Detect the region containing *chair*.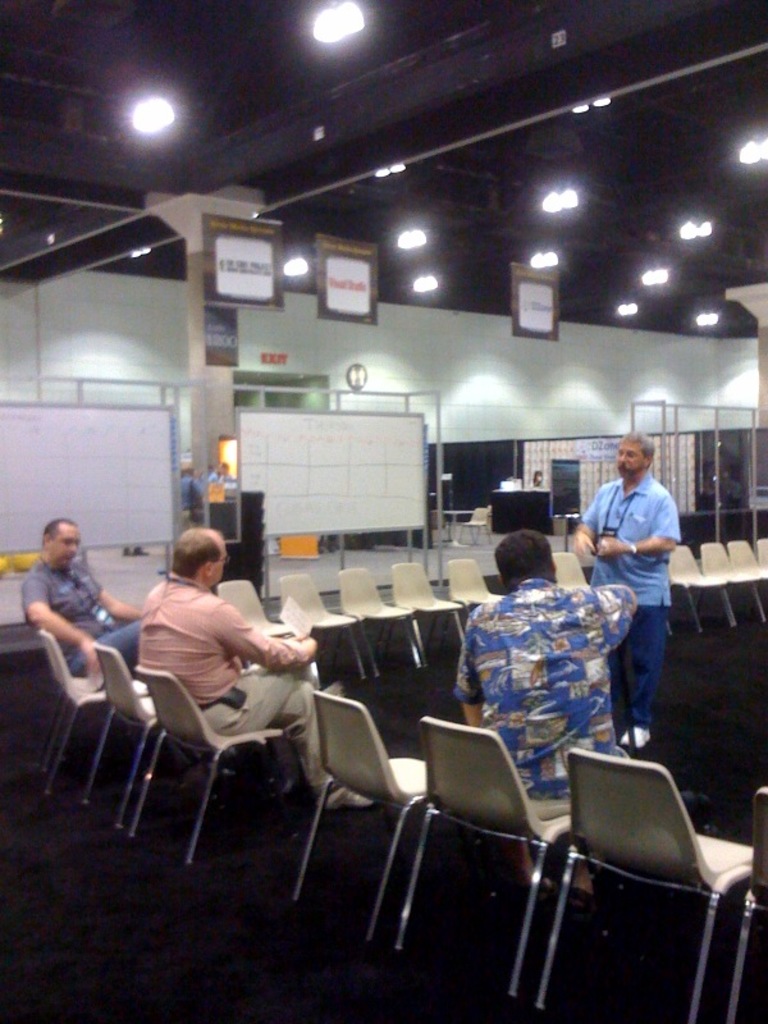
l=394, t=712, r=579, b=998.
